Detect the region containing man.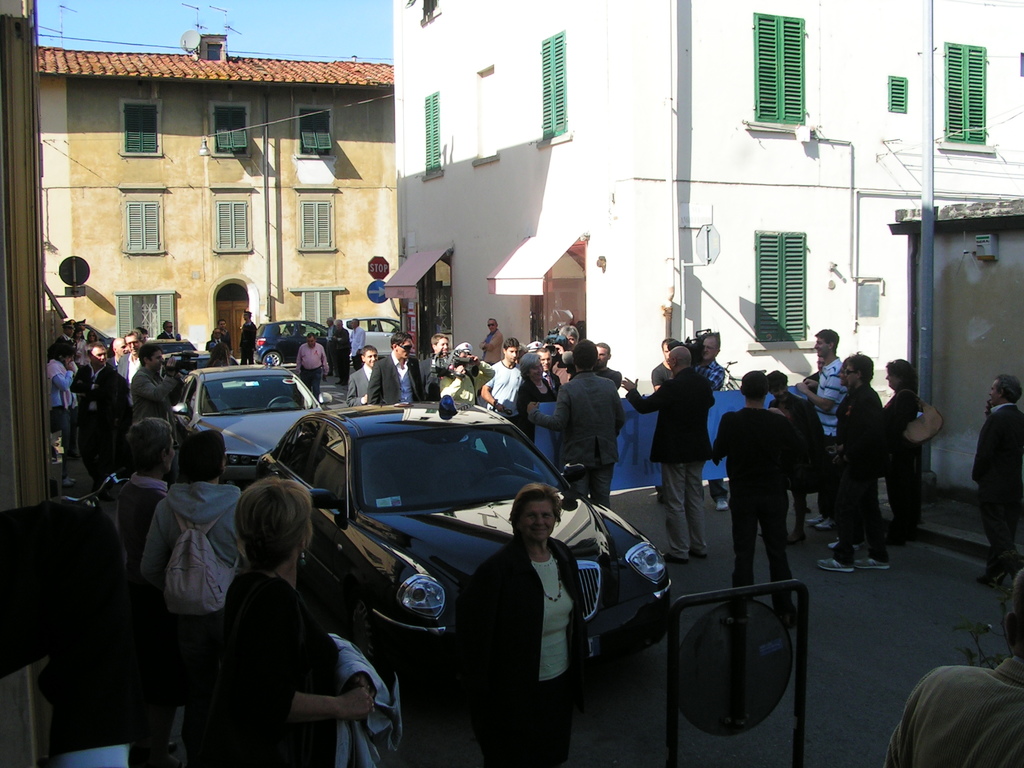
select_region(416, 332, 452, 394).
